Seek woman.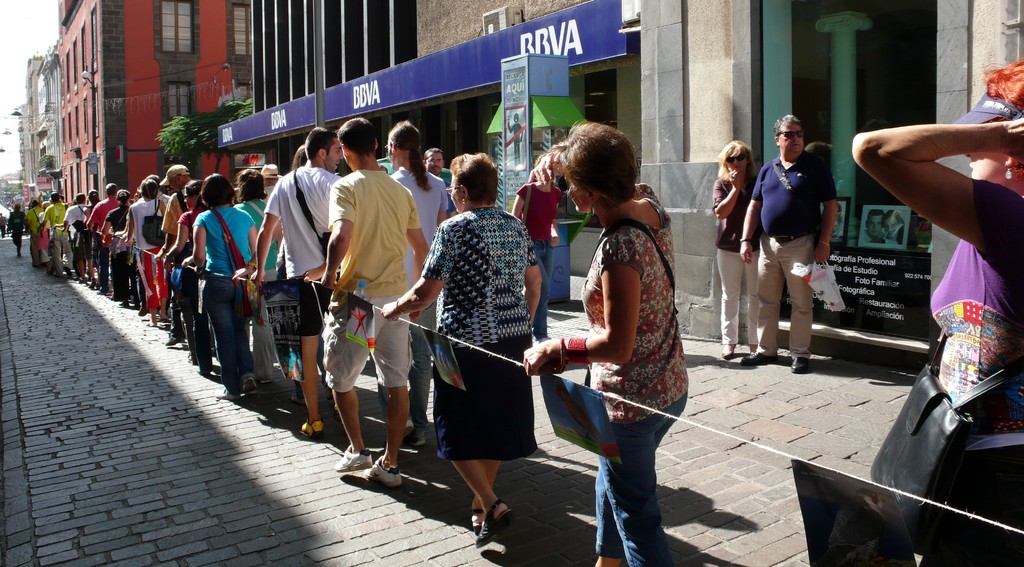
(191, 174, 259, 401).
